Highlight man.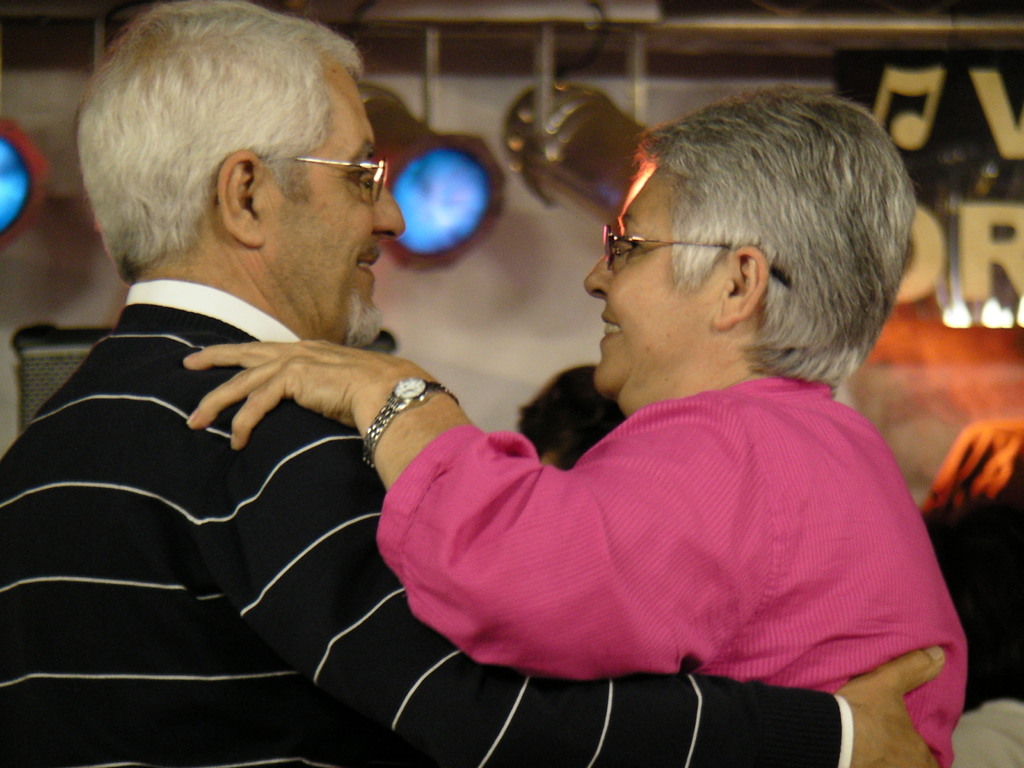
Highlighted region: rect(0, 0, 948, 767).
